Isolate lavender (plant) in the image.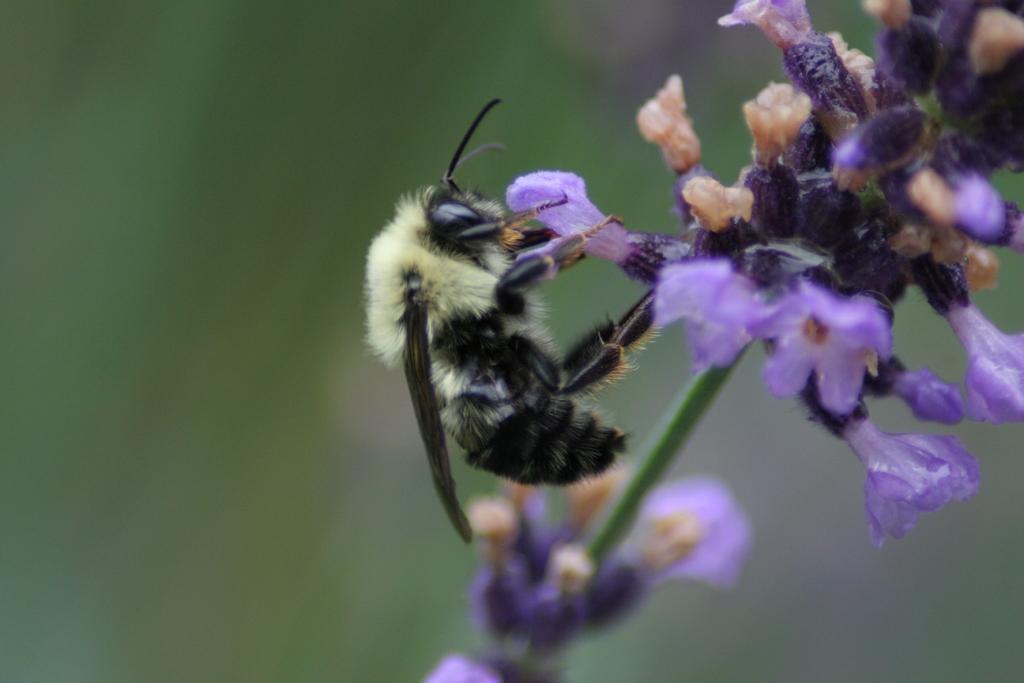
Isolated region: (left=362, top=28, right=1008, bottom=682).
